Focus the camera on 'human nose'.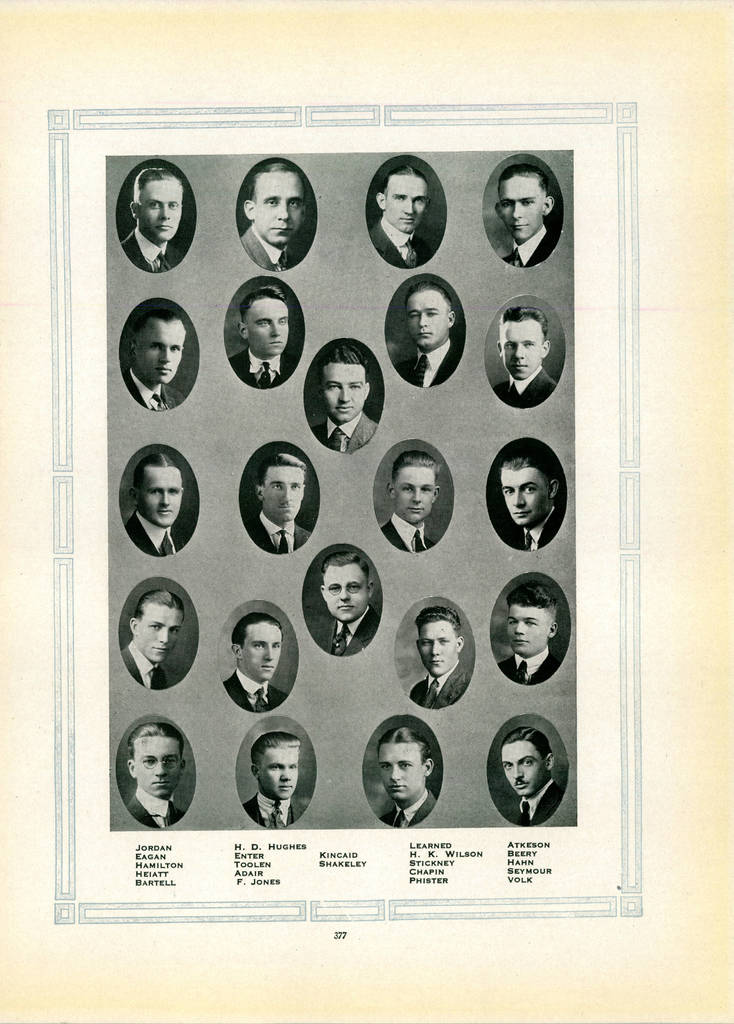
Focus region: 272/205/288/223.
